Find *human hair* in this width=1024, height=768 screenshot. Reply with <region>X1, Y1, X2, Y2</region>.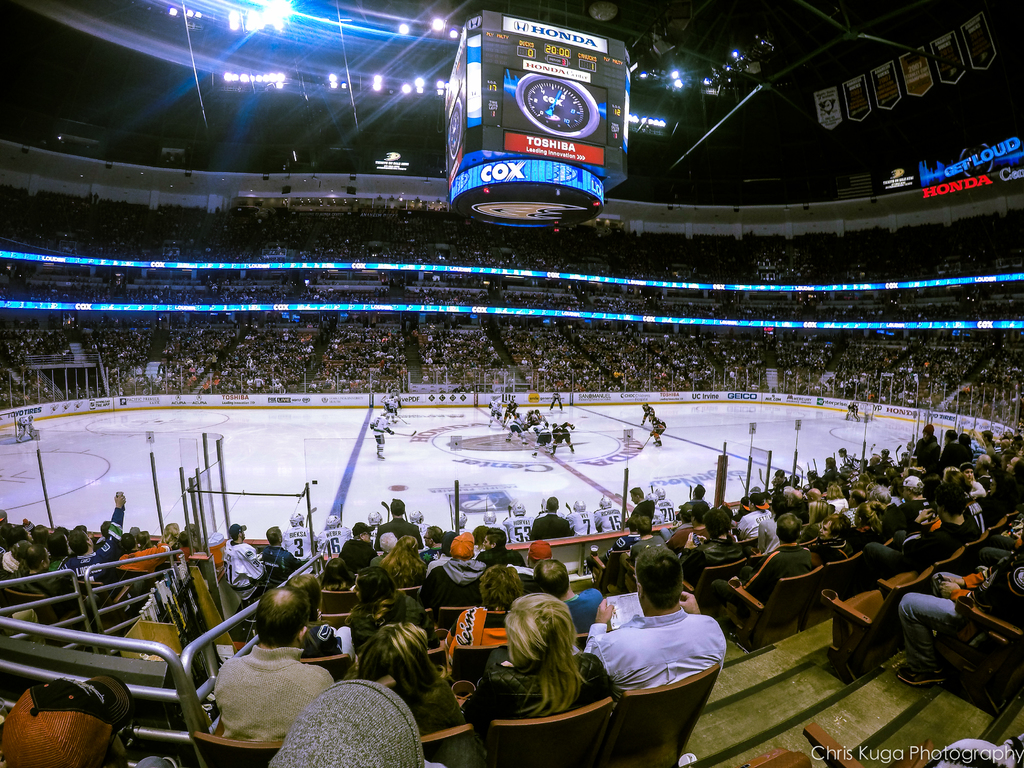
<region>380, 534, 425, 580</region>.
